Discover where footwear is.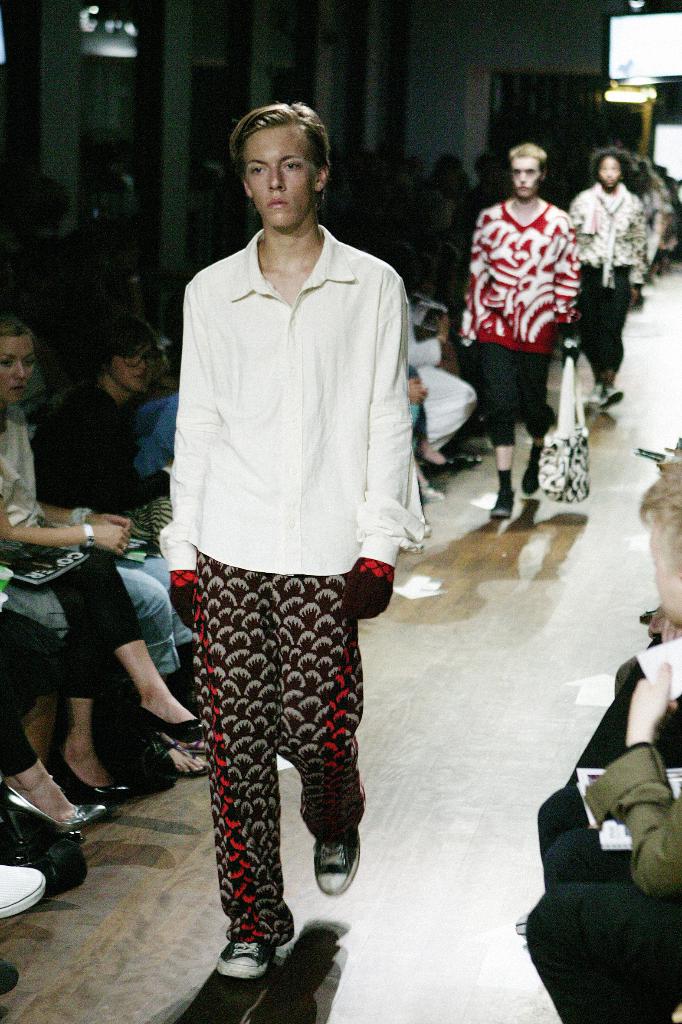
Discovered at rect(309, 844, 370, 897).
